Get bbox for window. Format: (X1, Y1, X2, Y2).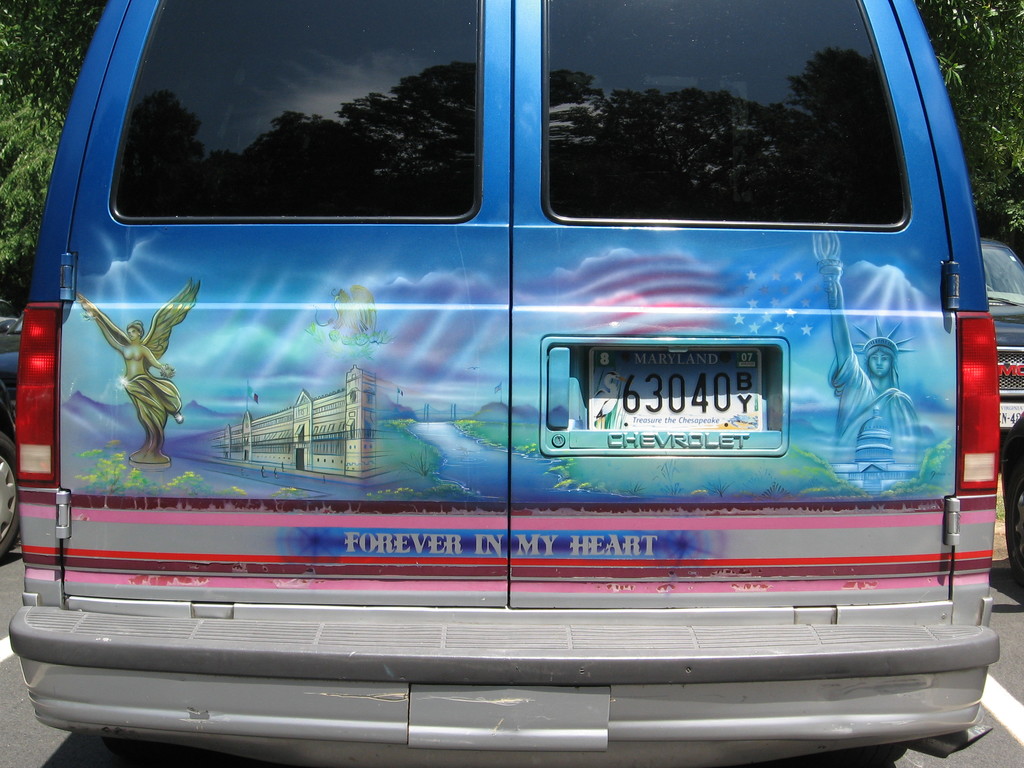
(509, 25, 940, 248).
